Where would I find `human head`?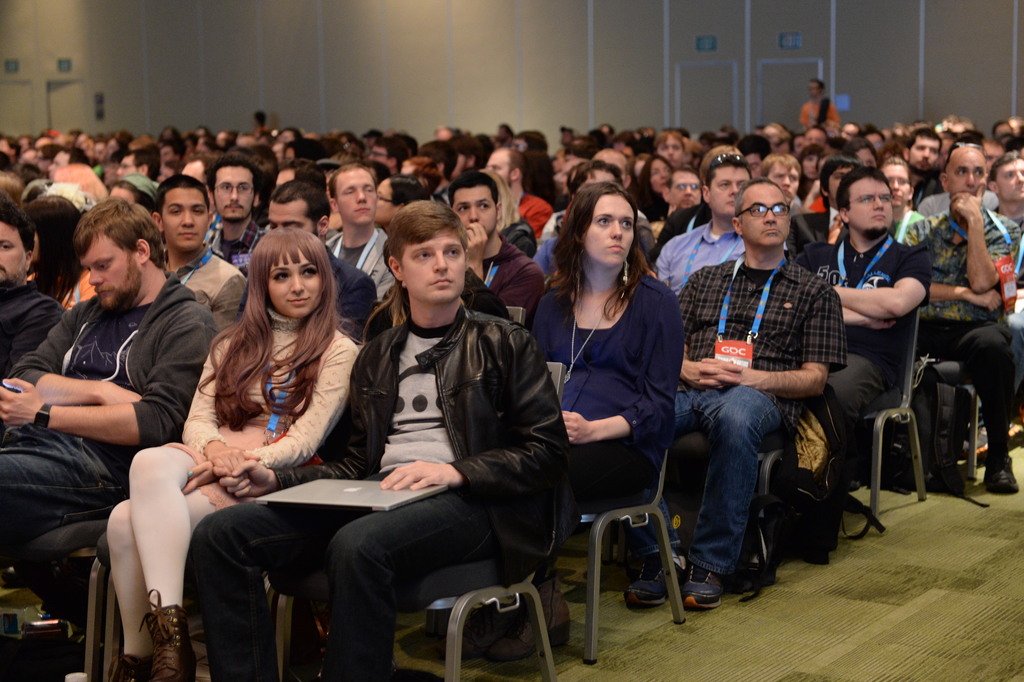
At 569:161:625:199.
